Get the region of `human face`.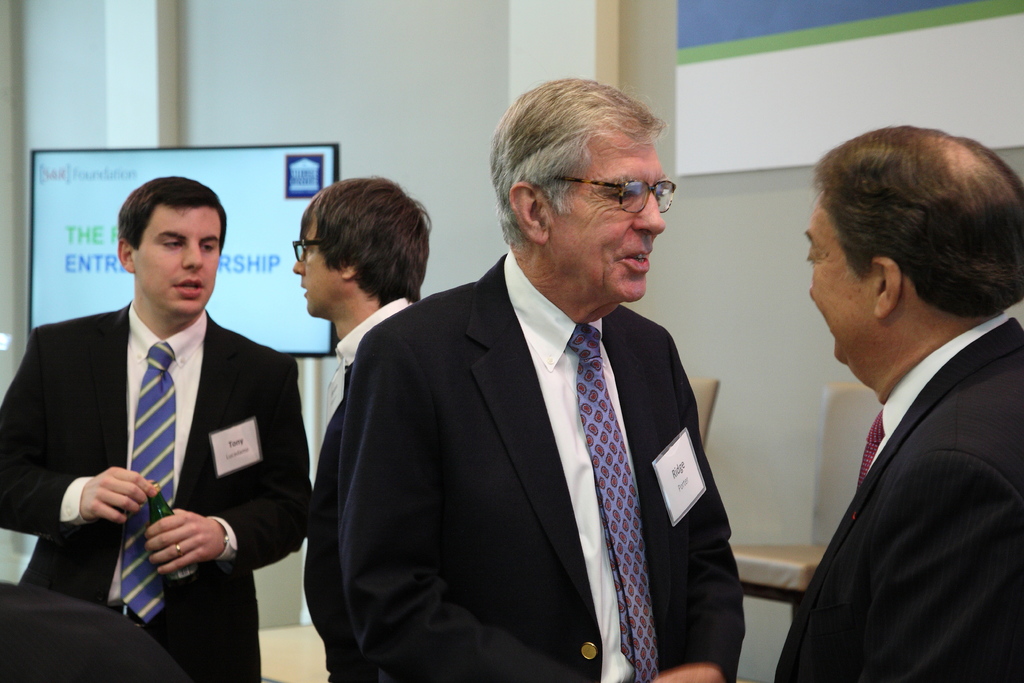
(left=292, top=219, right=347, bottom=324).
